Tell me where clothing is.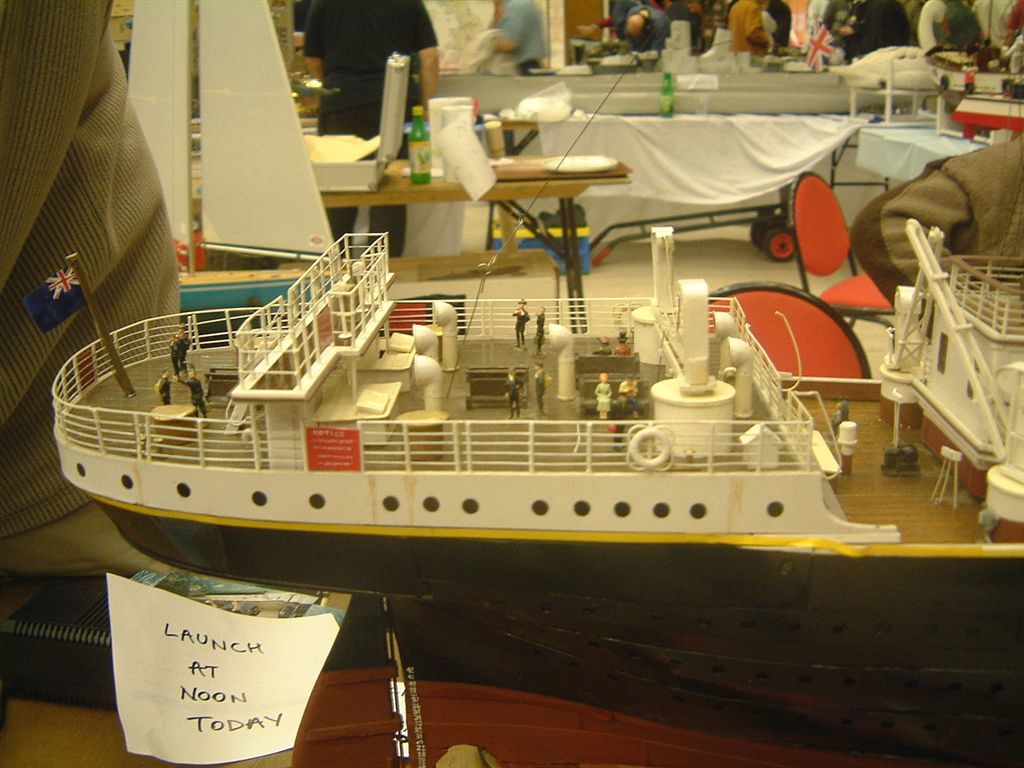
clothing is at box=[497, 0, 546, 78].
